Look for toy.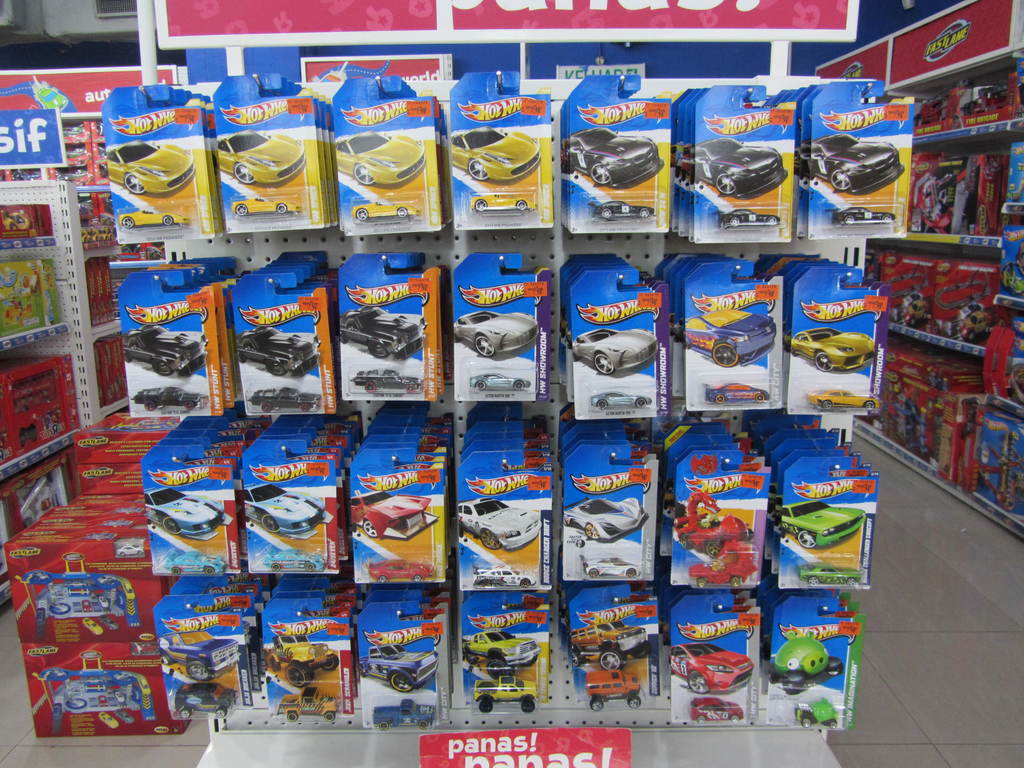
Found: <bbox>236, 328, 316, 378</bbox>.
